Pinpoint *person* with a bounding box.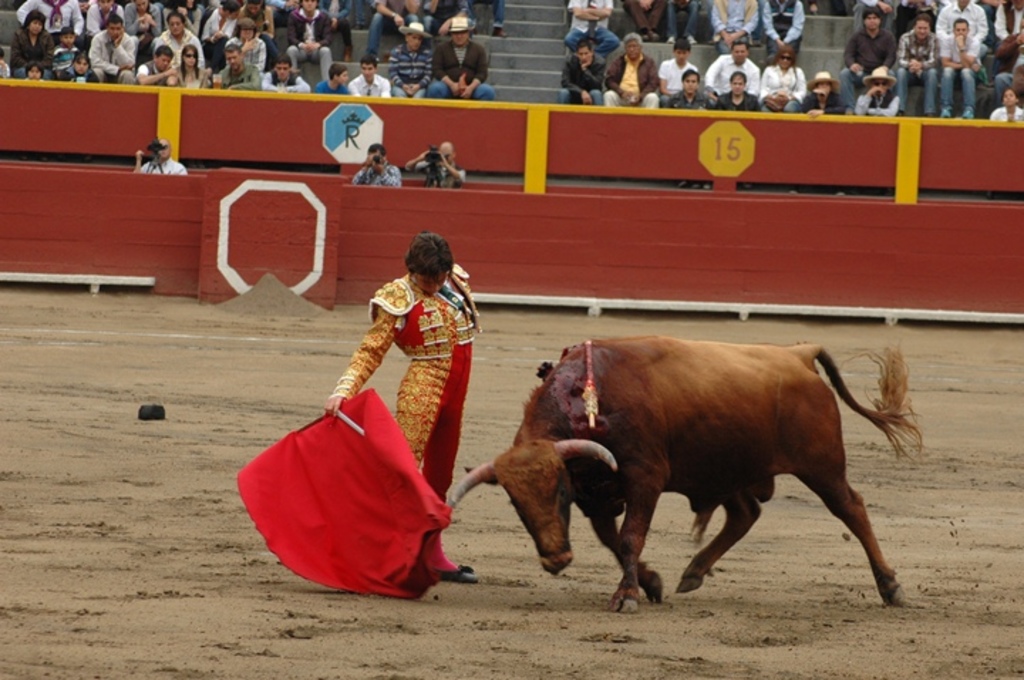
{"left": 0, "top": 0, "right": 491, "bottom": 97}.
